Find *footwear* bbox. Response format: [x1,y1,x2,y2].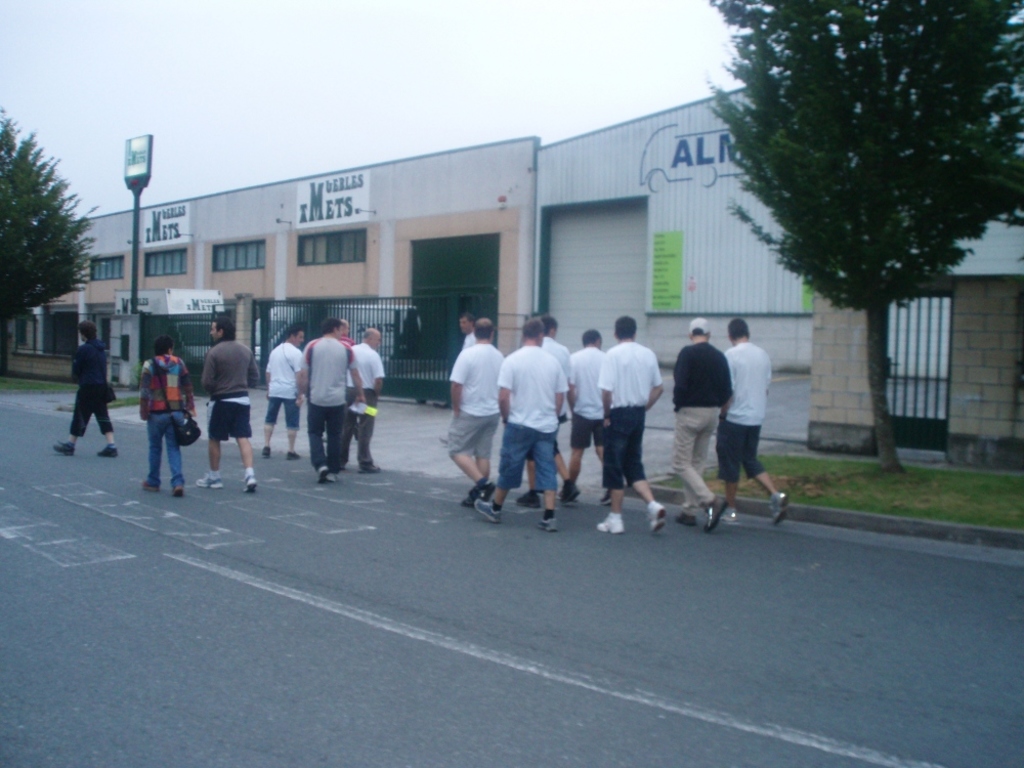
[560,474,582,507].
